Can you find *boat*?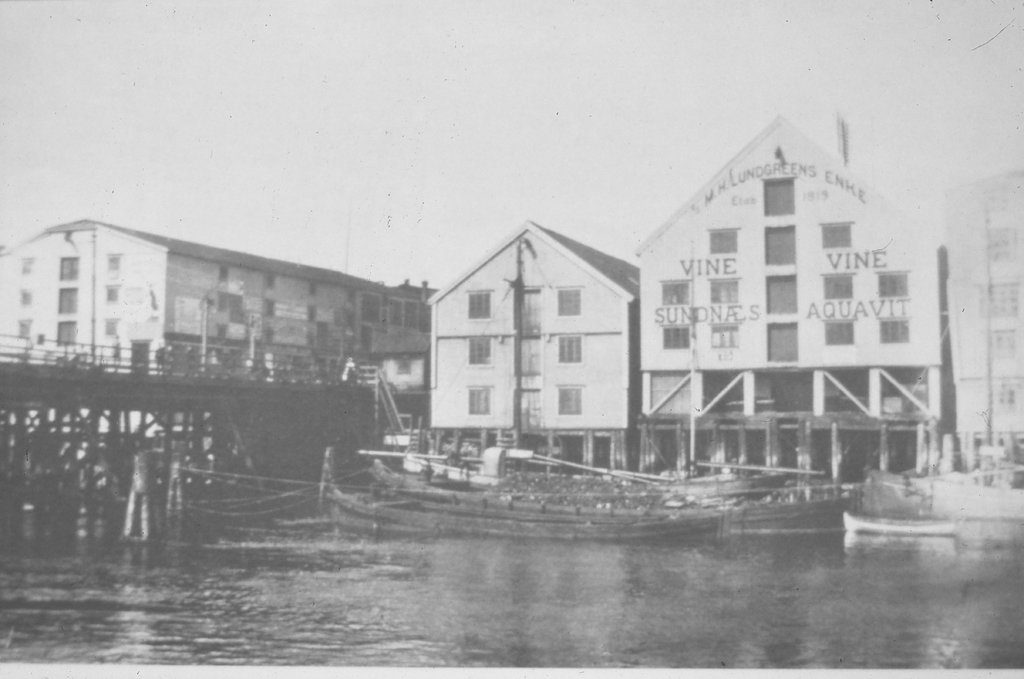
Yes, bounding box: (868, 470, 1023, 514).
